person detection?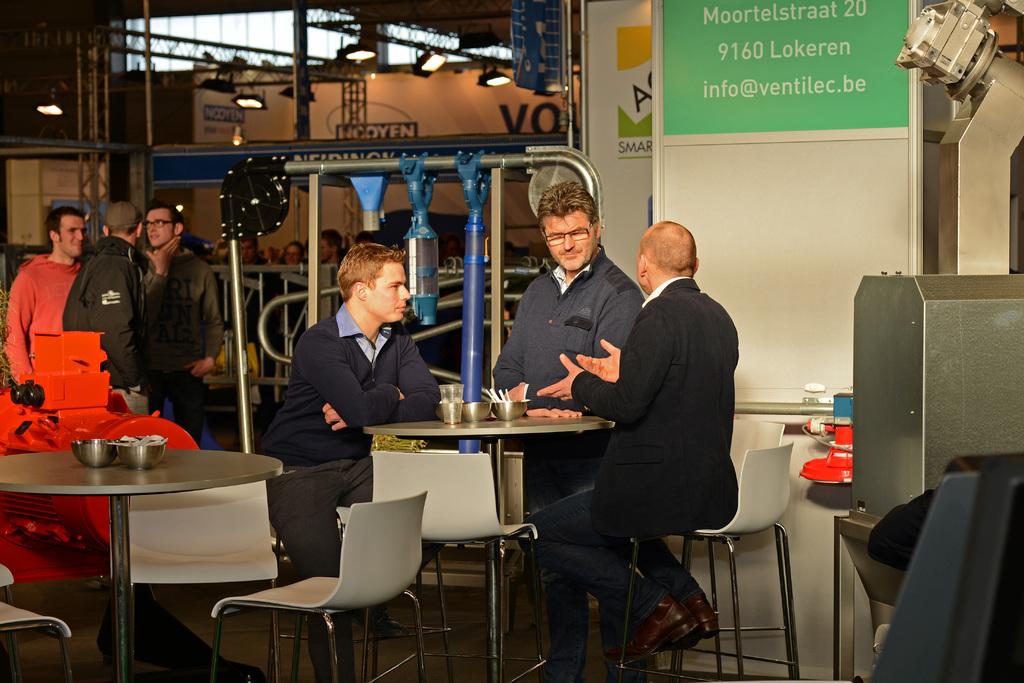
(492,181,644,682)
